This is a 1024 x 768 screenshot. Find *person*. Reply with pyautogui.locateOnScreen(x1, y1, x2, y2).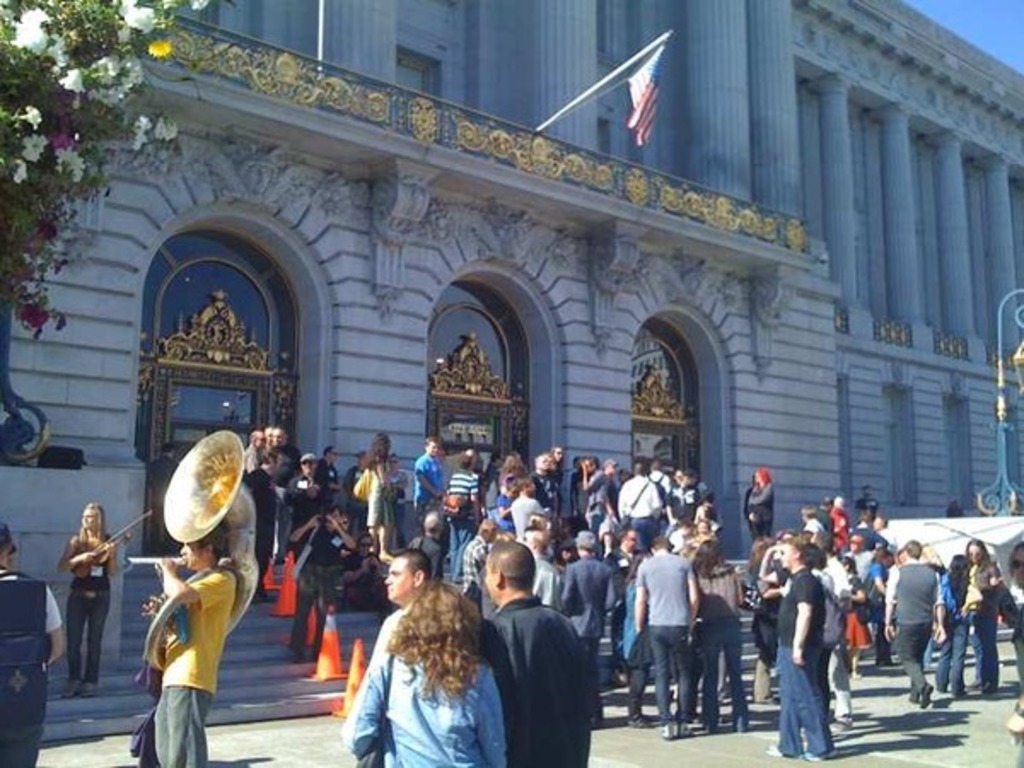
pyautogui.locateOnScreen(478, 544, 596, 766).
